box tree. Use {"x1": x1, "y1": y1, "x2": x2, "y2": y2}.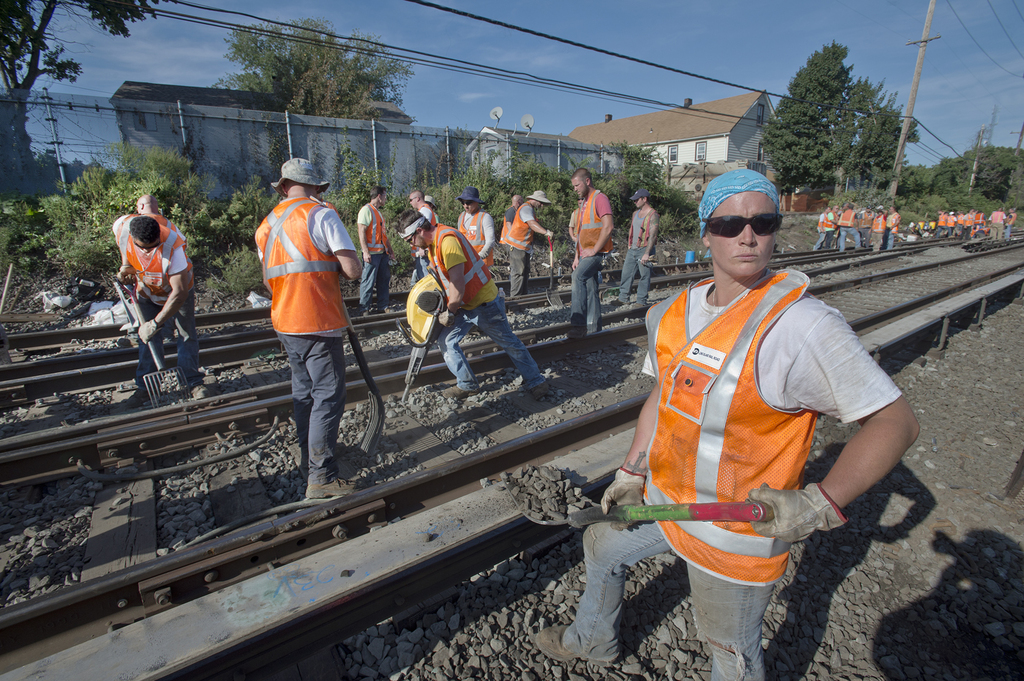
{"x1": 208, "y1": 18, "x2": 406, "y2": 130}.
